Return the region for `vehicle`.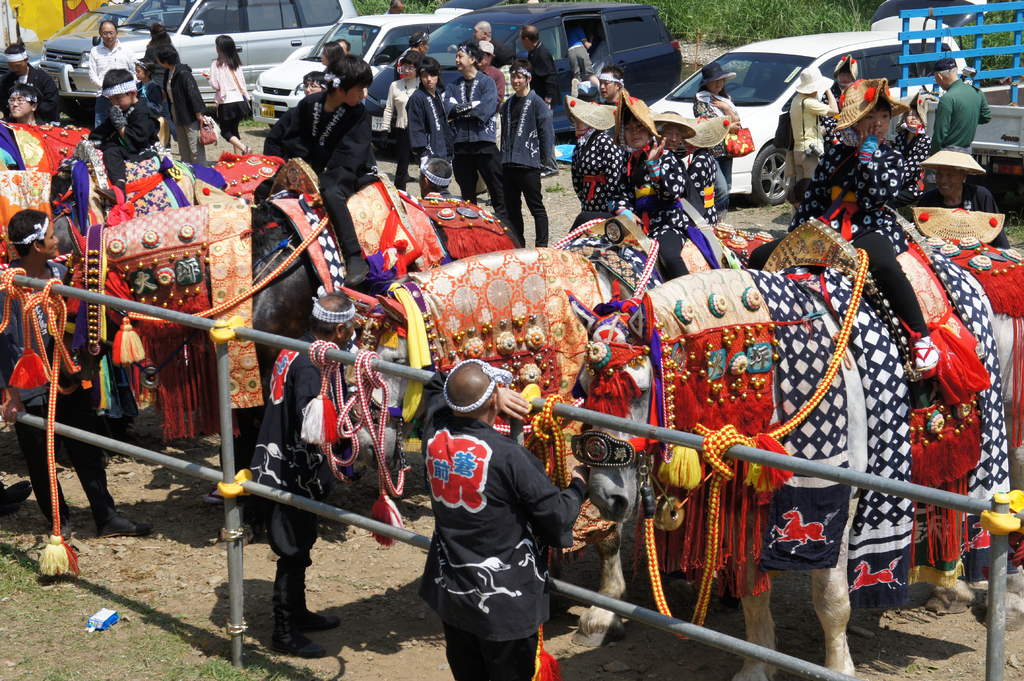
detection(45, 0, 191, 45).
